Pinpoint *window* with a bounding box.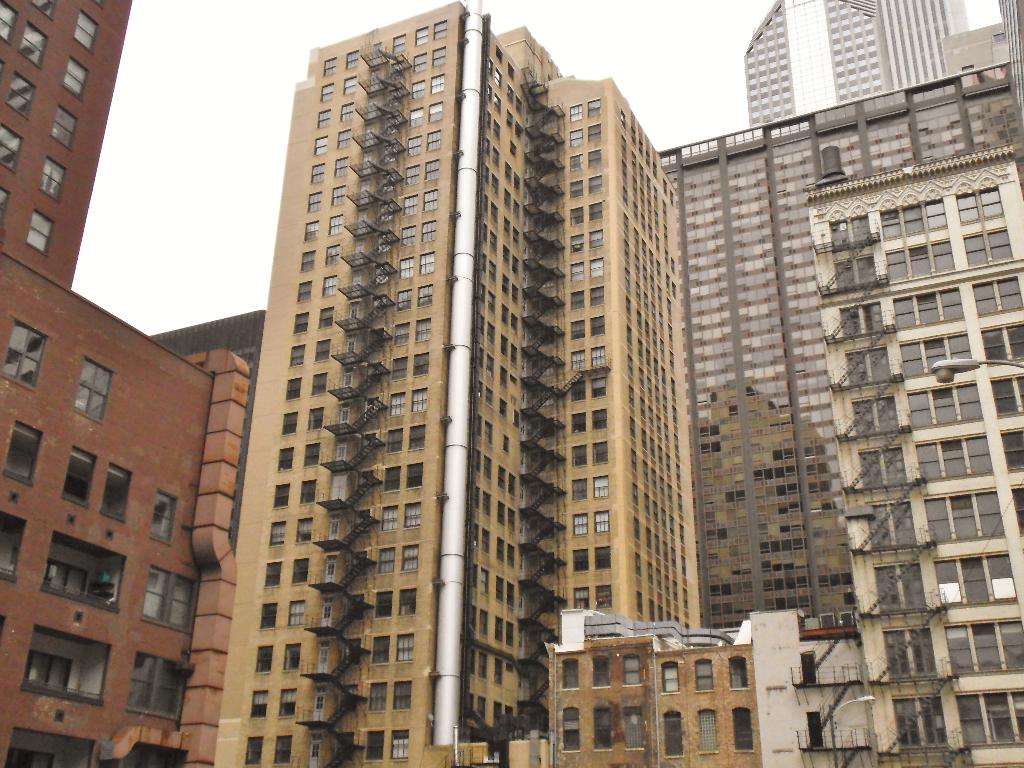
{"x1": 374, "y1": 638, "x2": 387, "y2": 666}.
